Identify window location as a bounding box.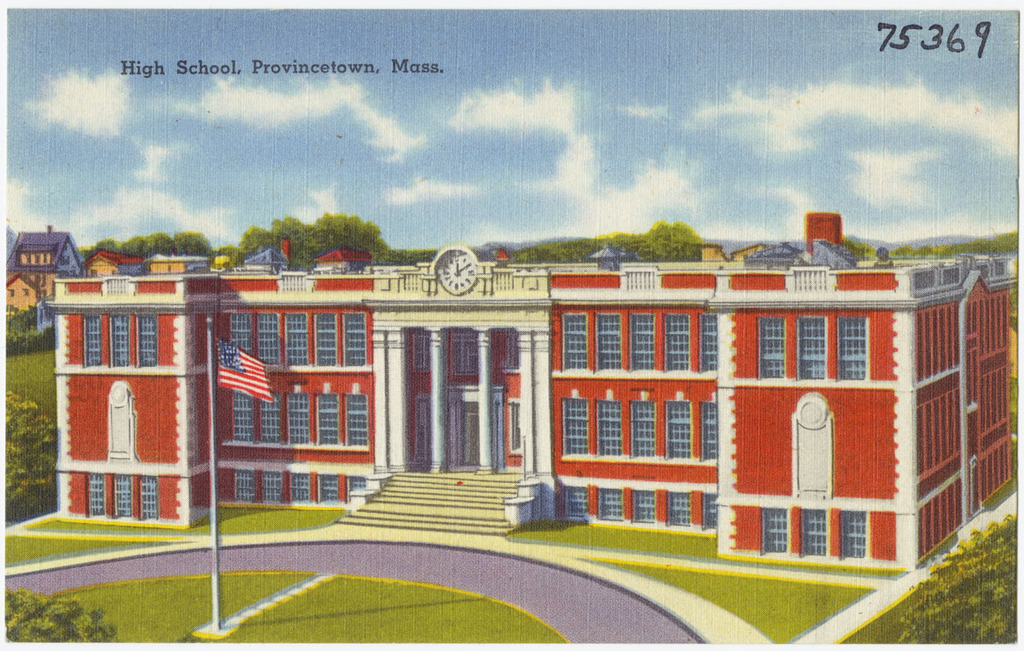
box(231, 308, 257, 359).
